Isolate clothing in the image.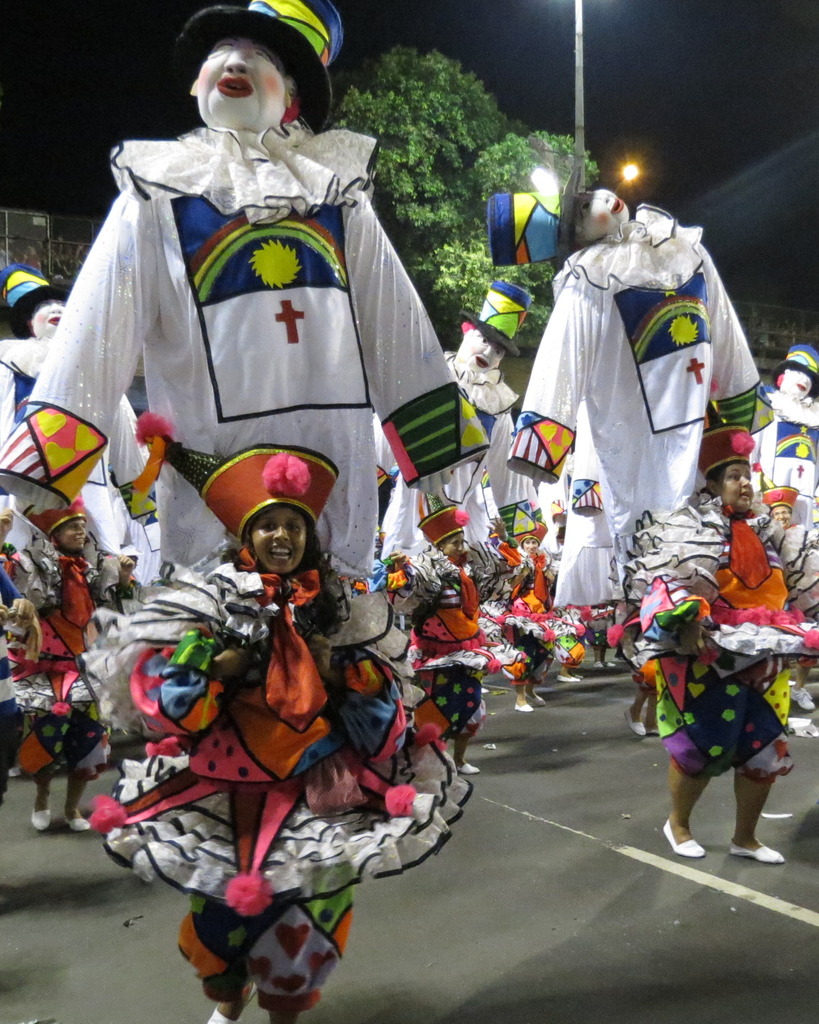
Isolated region: <region>693, 498, 786, 757</region>.
